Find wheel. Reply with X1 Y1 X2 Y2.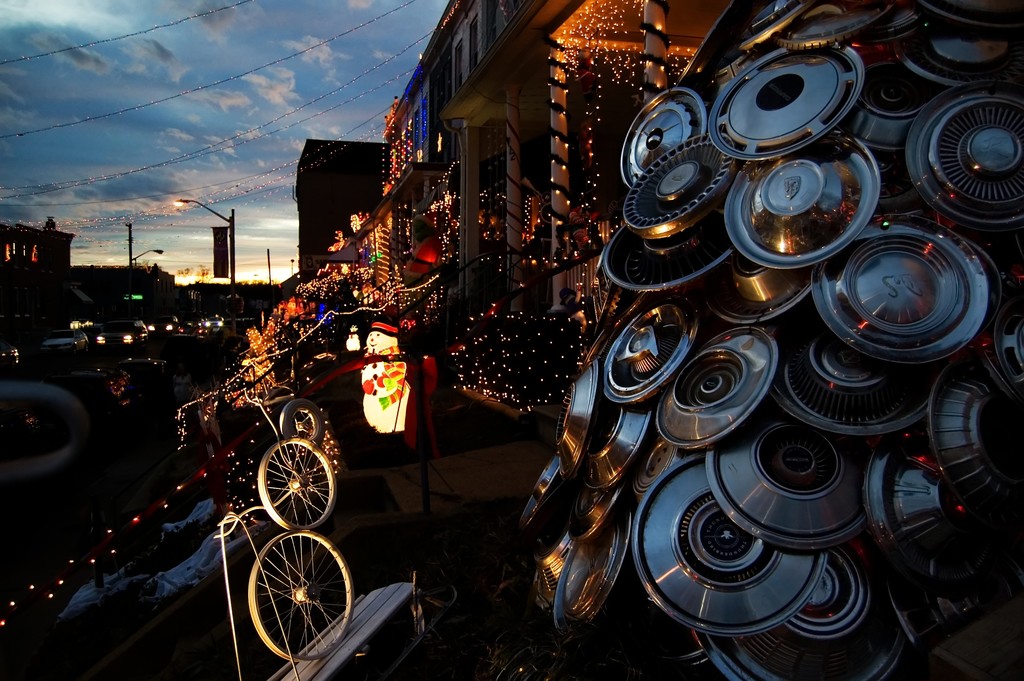
278 396 328 443.
